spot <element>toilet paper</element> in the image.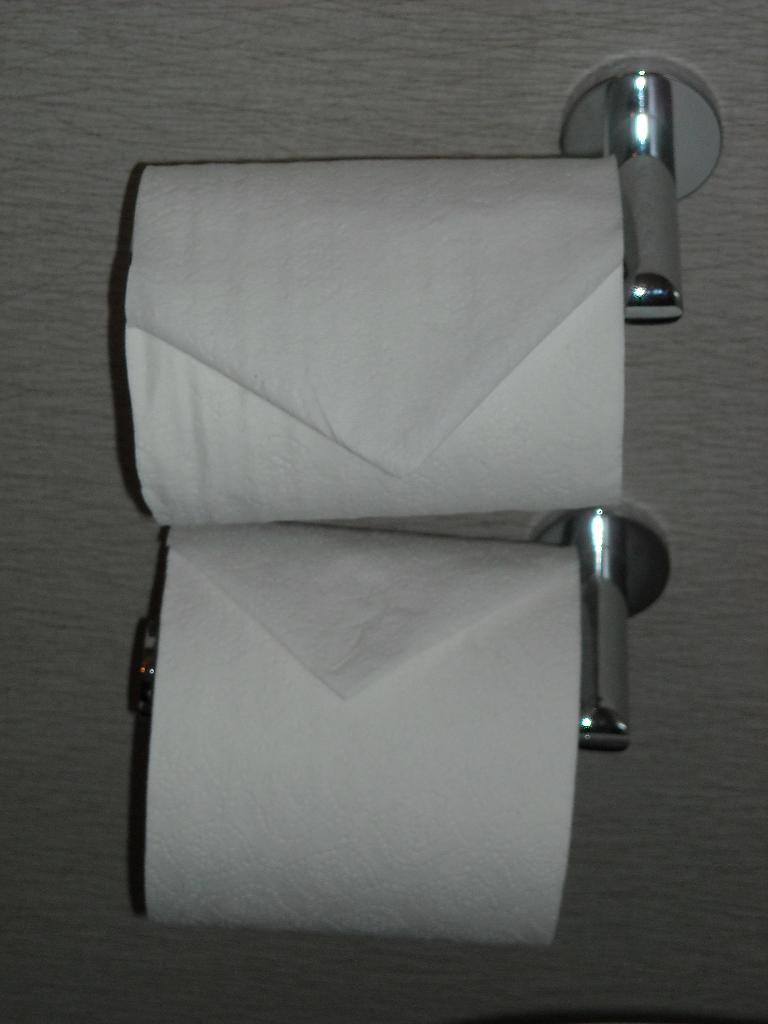
<element>toilet paper</element> found at [144, 518, 582, 952].
